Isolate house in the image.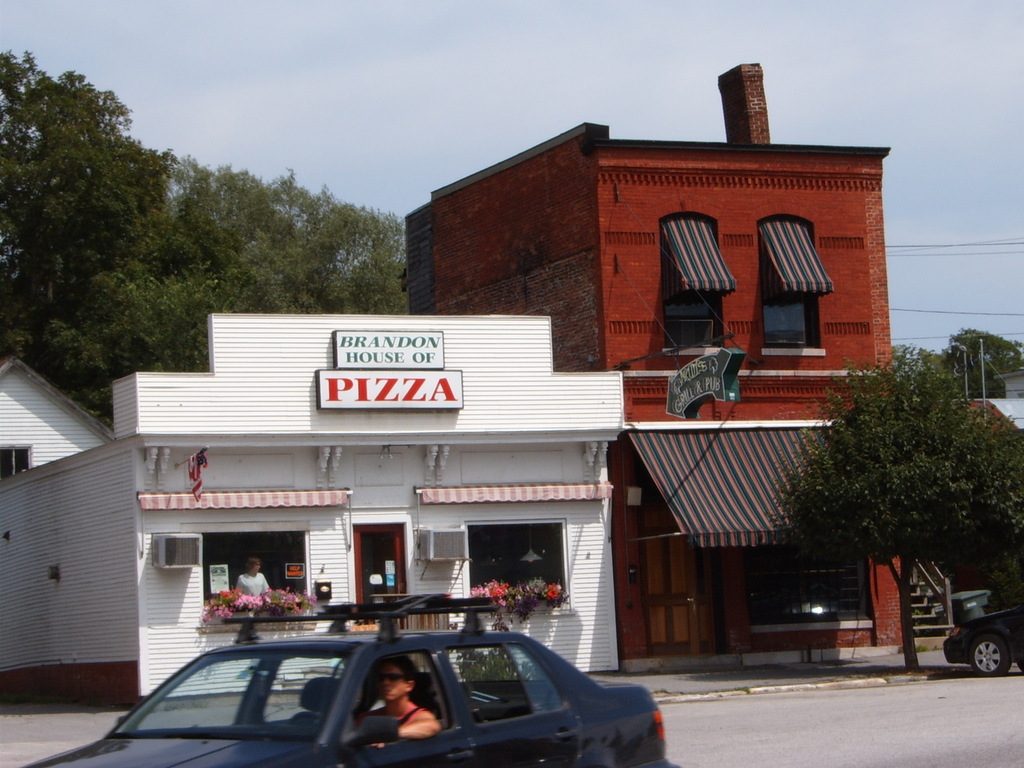
Isolated region: <bbox>396, 51, 972, 679</bbox>.
